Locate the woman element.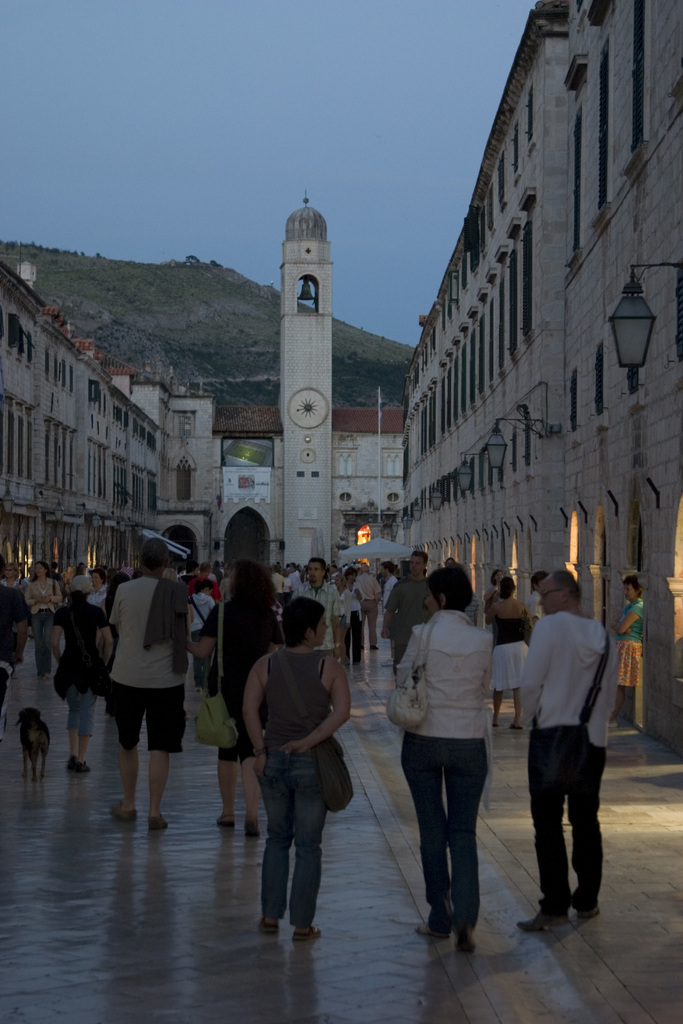
Element bbox: locate(0, 564, 27, 676).
